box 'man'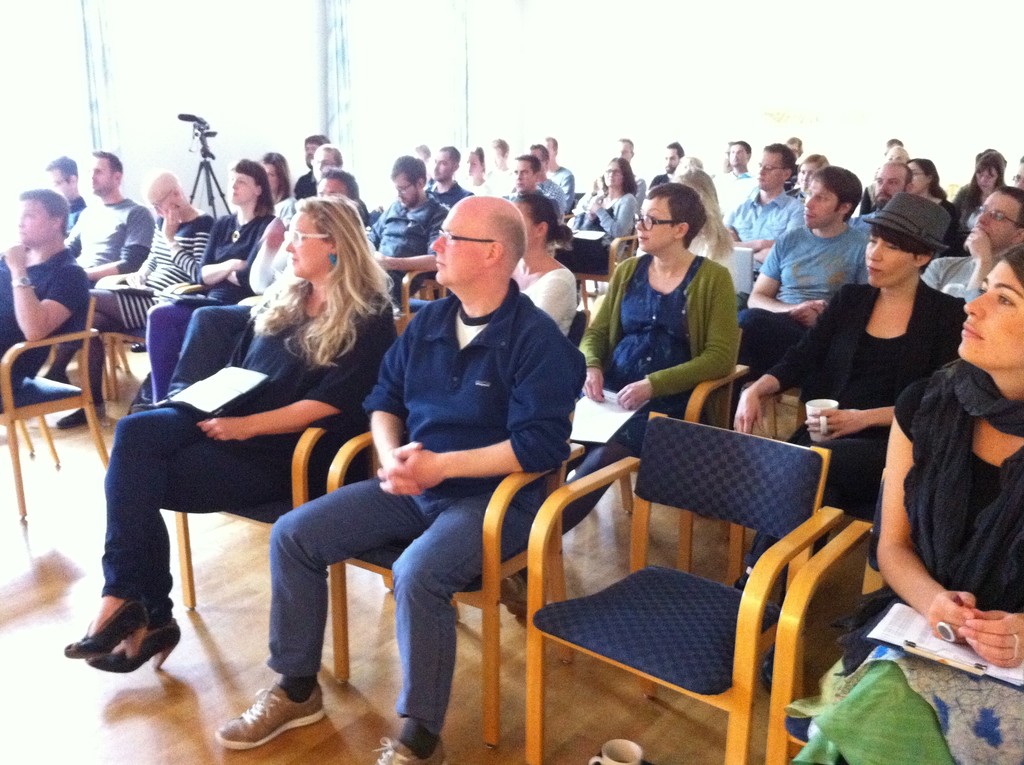
bbox=[0, 188, 86, 402]
